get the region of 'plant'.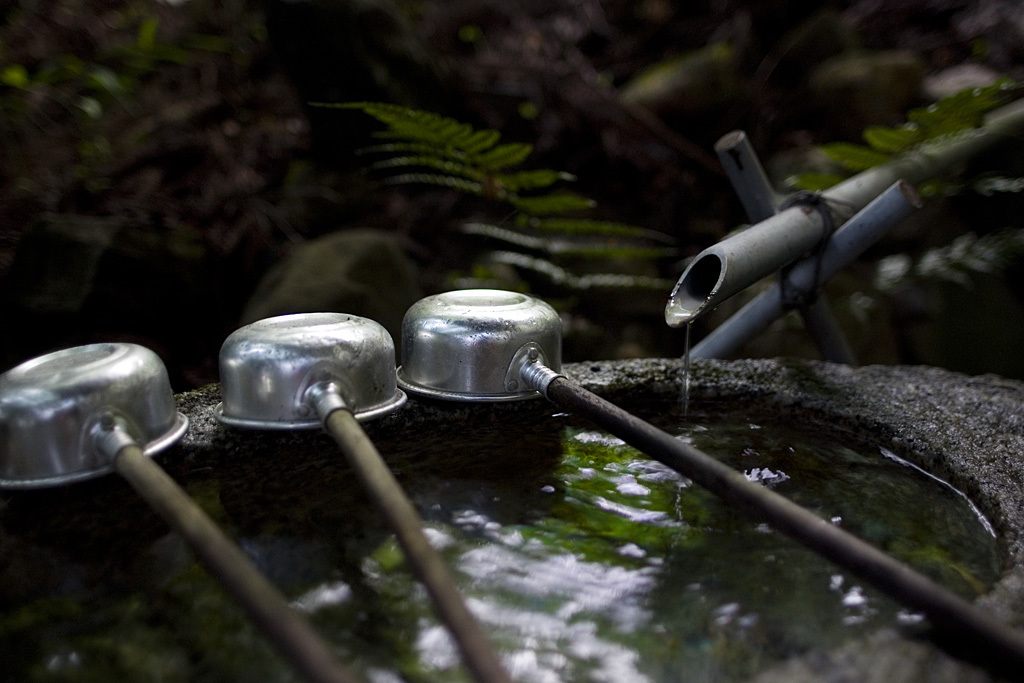
bbox(307, 73, 1023, 361).
